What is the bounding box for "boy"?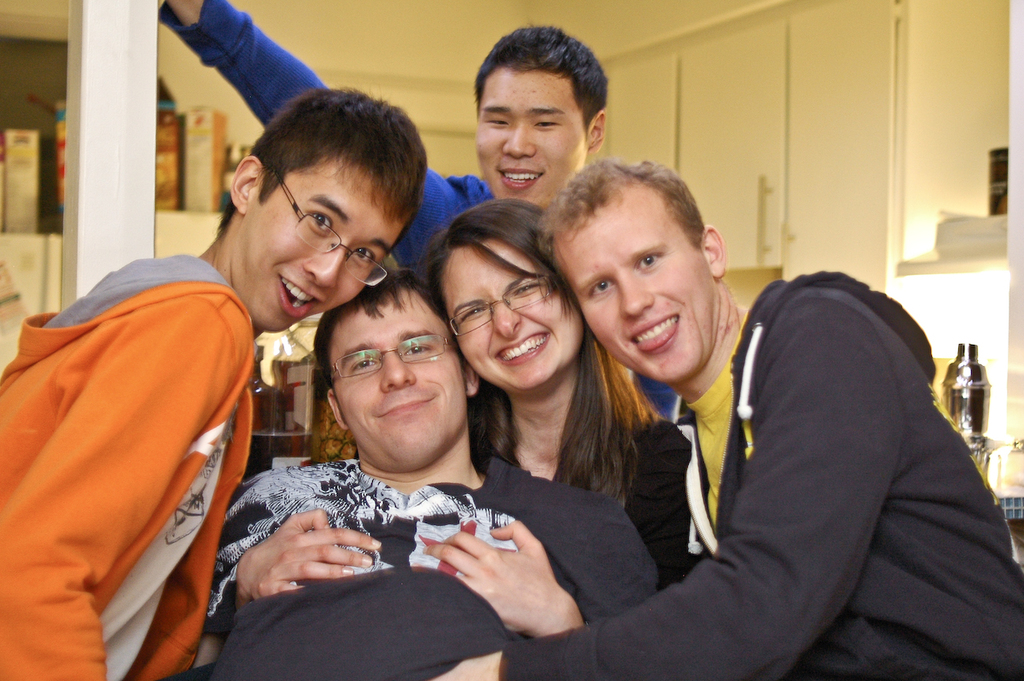
region(432, 154, 1023, 680).
